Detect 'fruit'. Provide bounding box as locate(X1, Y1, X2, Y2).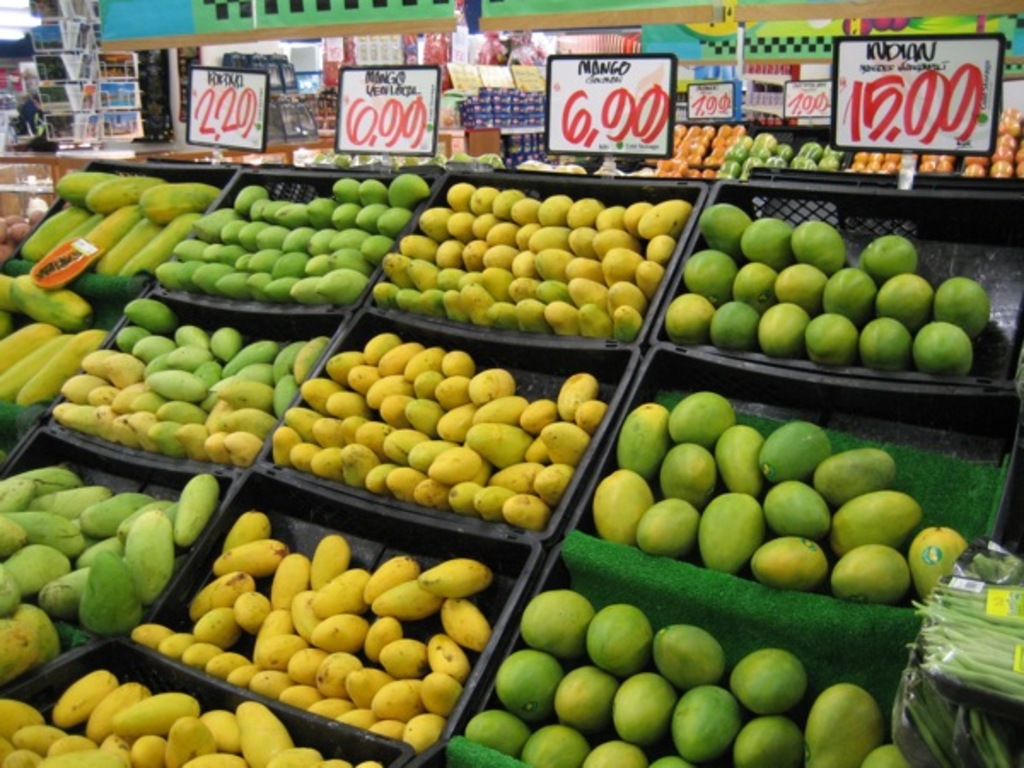
locate(736, 649, 823, 730).
